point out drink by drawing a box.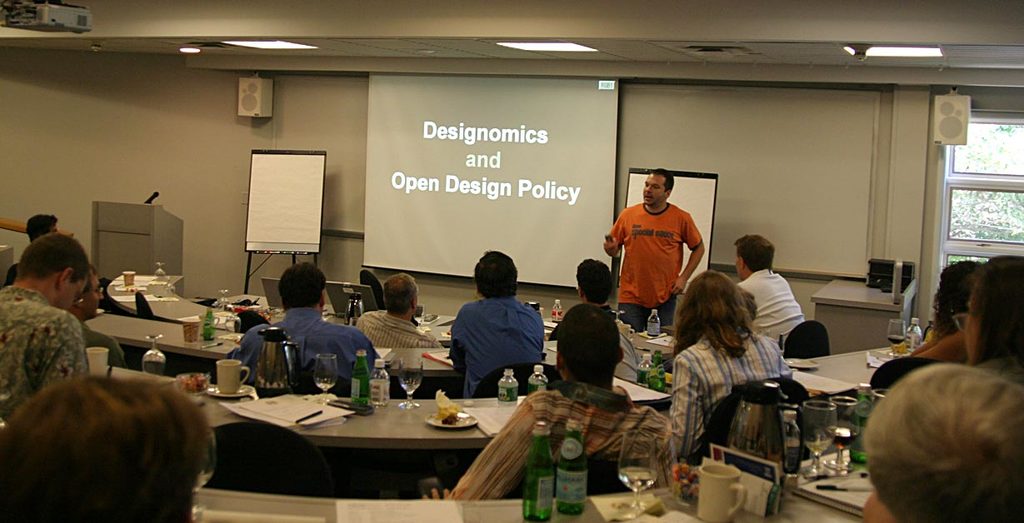
pyautogui.locateOnScreen(825, 422, 857, 448).
